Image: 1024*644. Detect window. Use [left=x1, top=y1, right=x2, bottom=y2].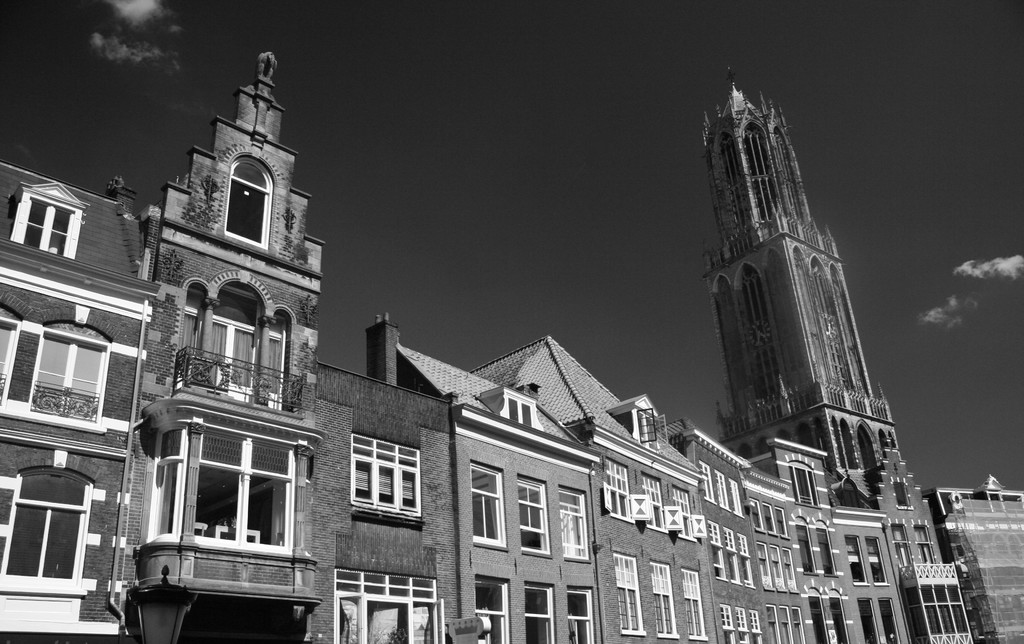
[left=698, top=463, right=710, bottom=502].
